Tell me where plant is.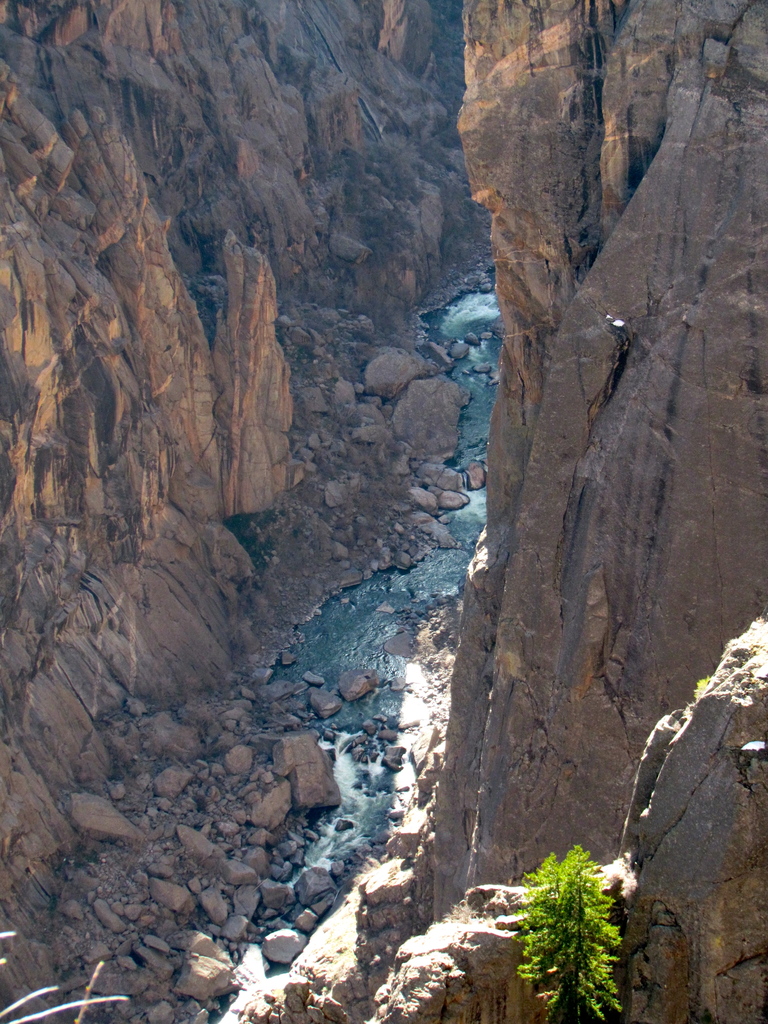
plant is at Rect(0, 929, 136, 1023).
